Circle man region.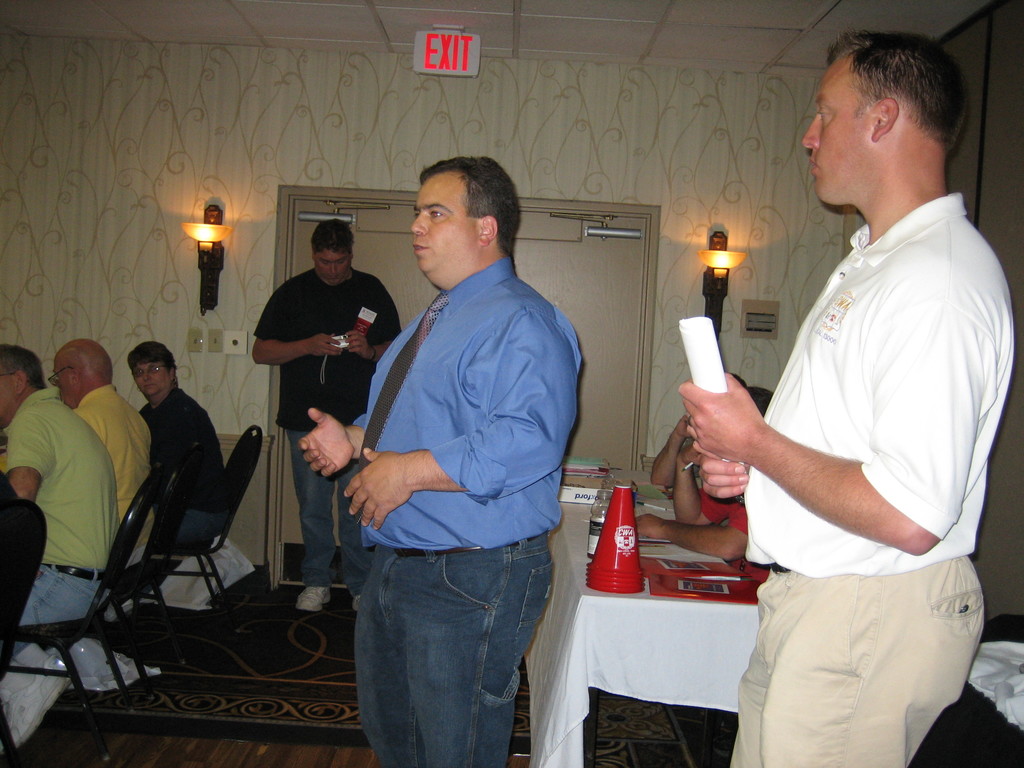
Region: [0,344,122,660].
